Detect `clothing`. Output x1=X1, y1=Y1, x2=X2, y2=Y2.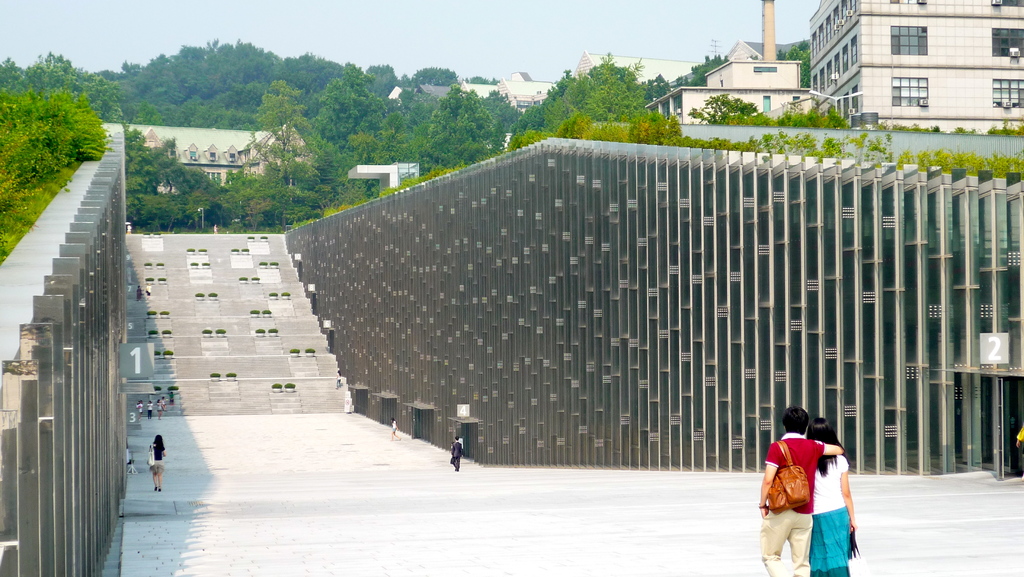
x1=451, y1=441, x2=462, y2=466.
